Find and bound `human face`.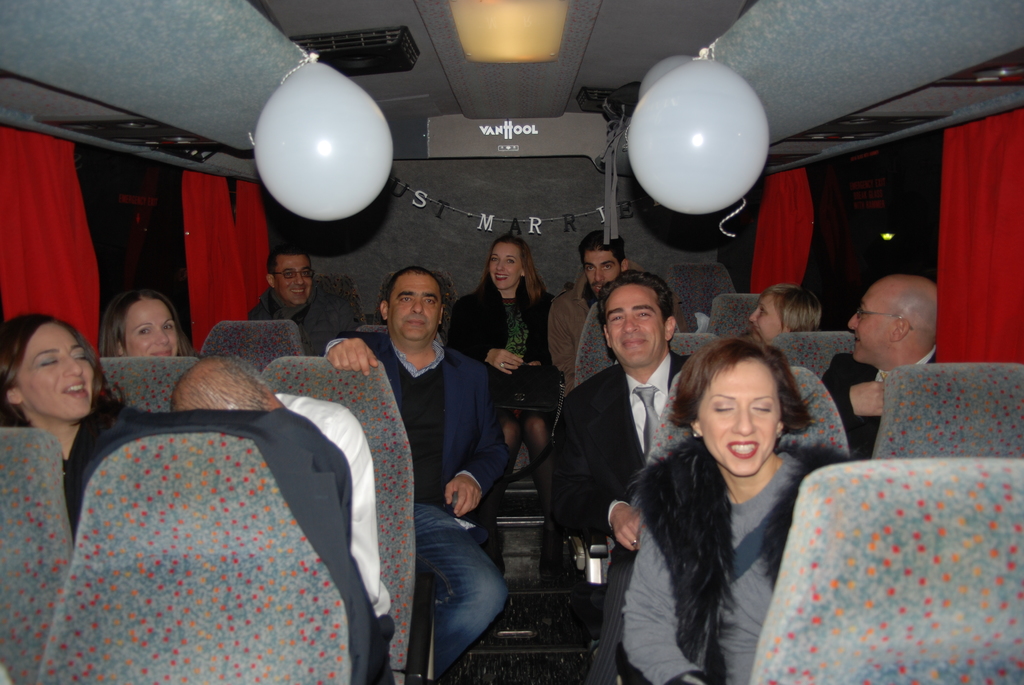
Bound: region(585, 248, 621, 290).
